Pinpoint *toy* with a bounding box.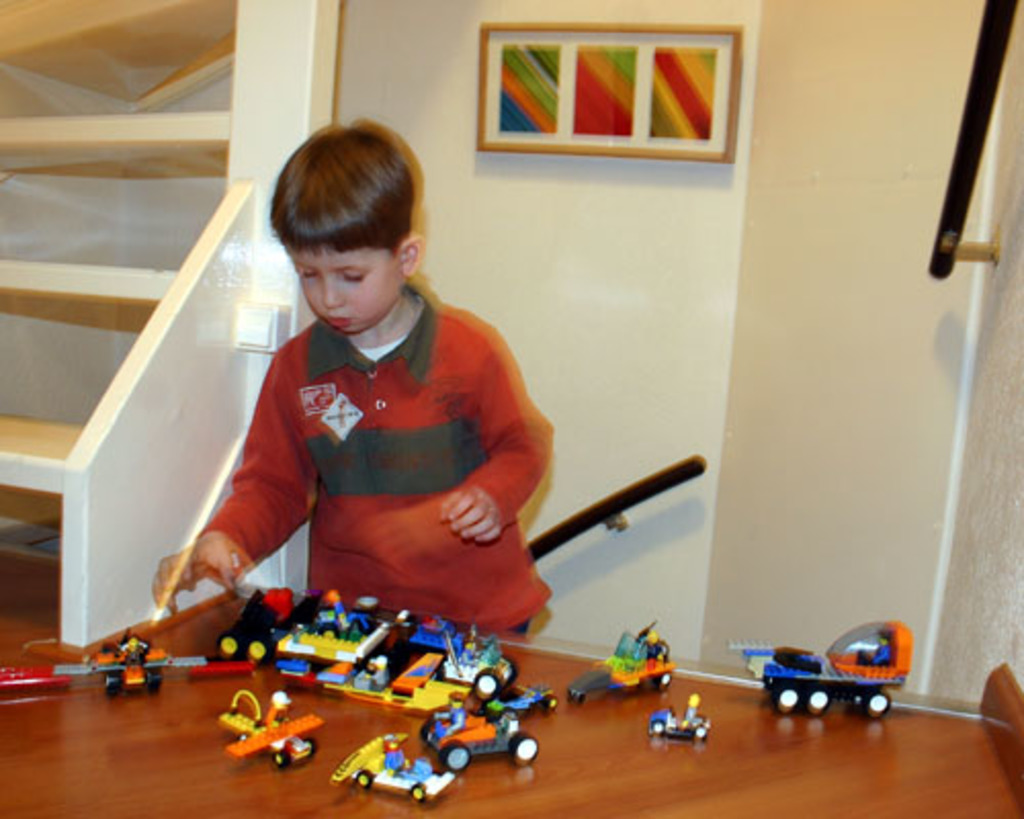
x1=651 y1=694 x2=715 y2=745.
